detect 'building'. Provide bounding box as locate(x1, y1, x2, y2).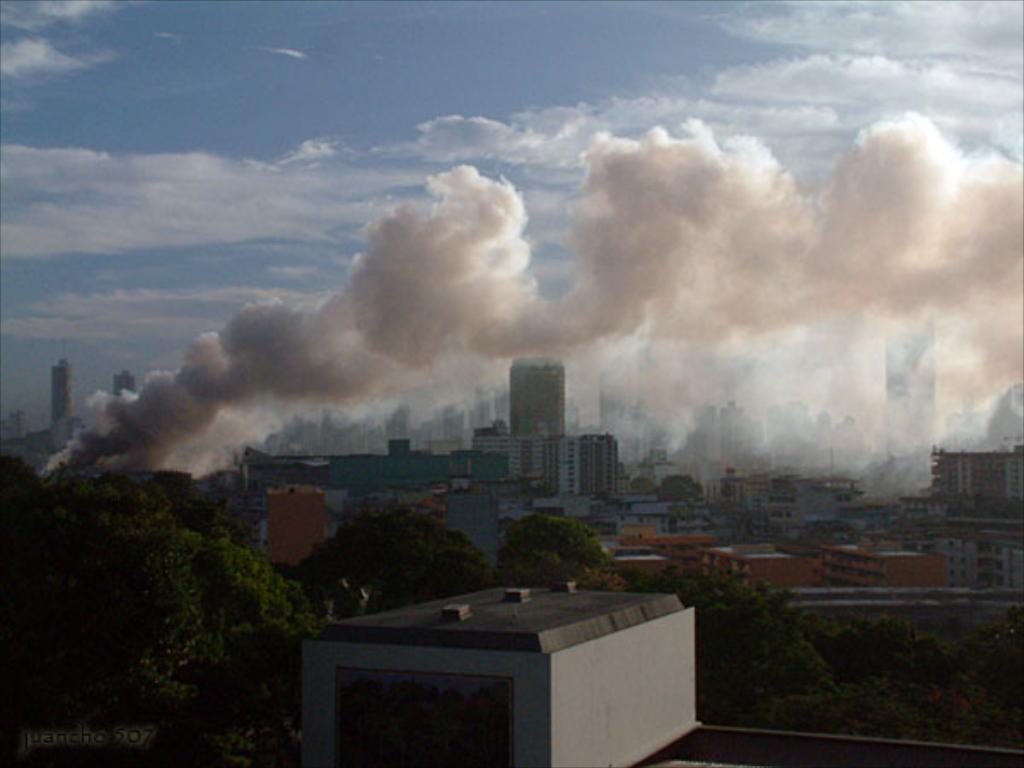
locate(509, 360, 575, 437).
